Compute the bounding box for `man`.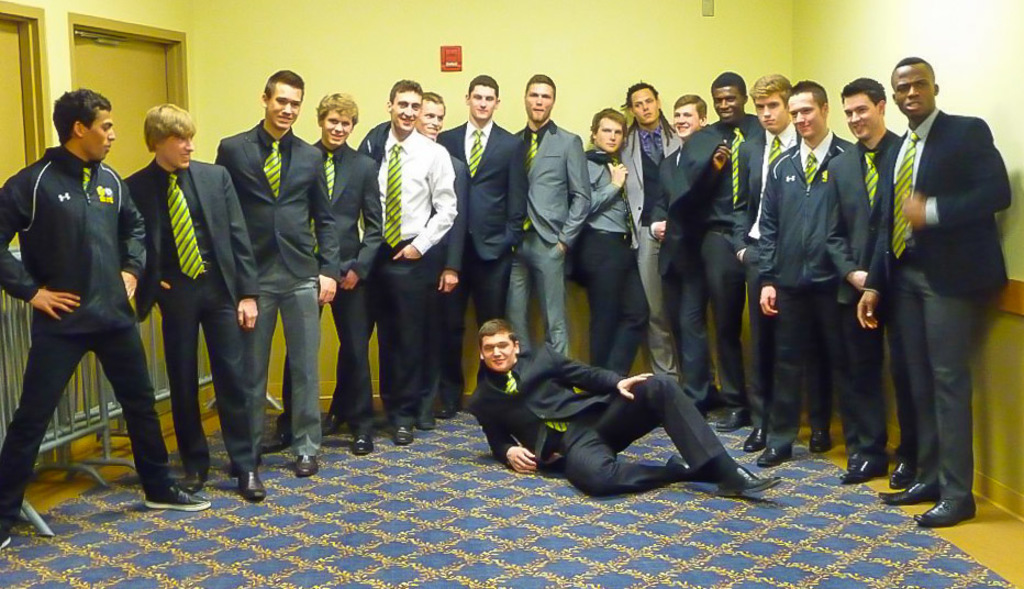
crop(298, 96, 385, 448).
